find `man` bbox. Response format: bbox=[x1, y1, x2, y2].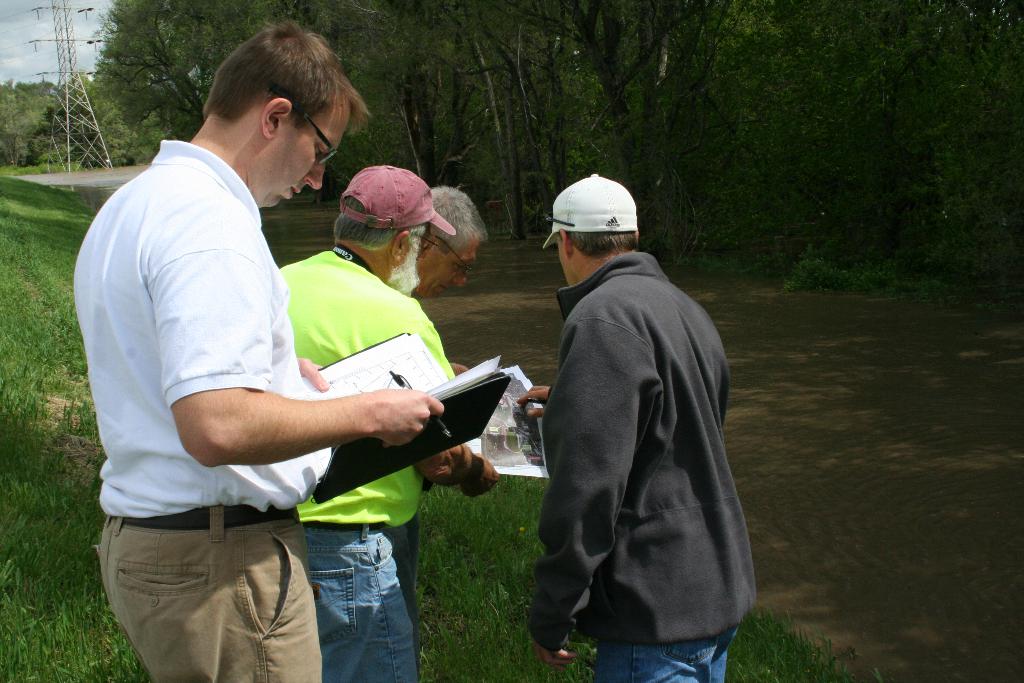
bbox=[408, 176, 502, 304].
